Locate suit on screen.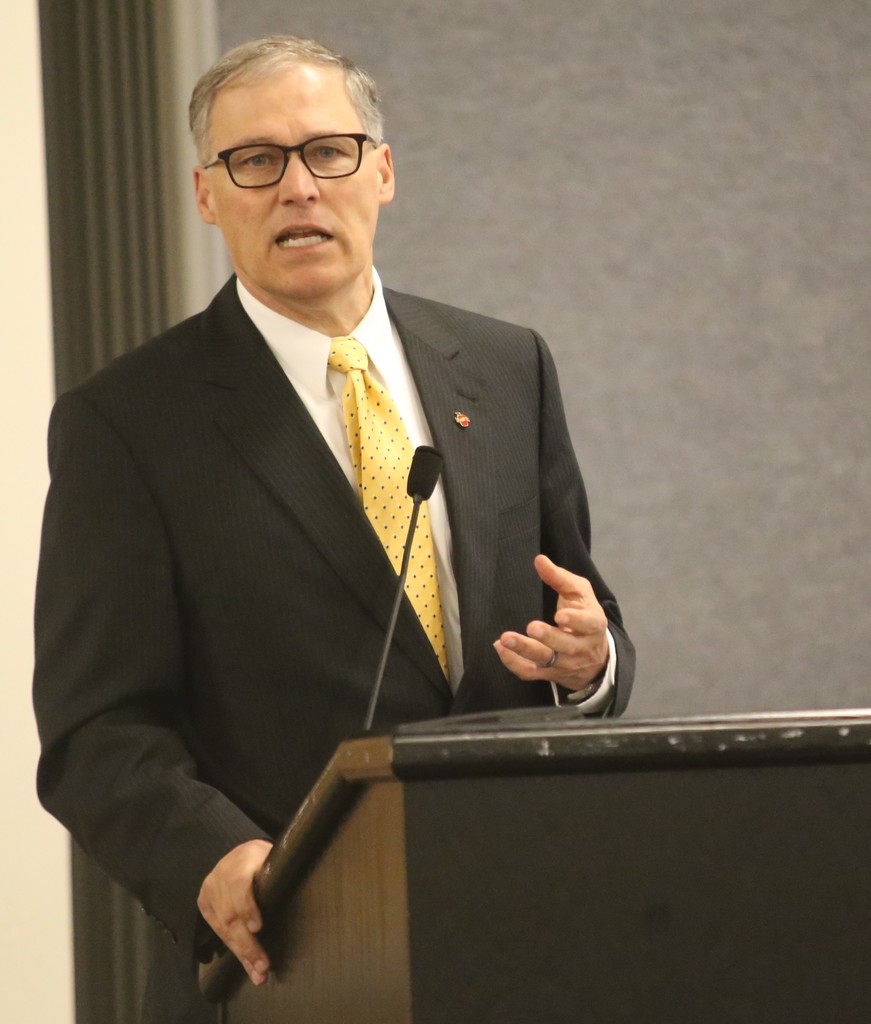
On screen at l=54, t=188, r=623, b=873.
